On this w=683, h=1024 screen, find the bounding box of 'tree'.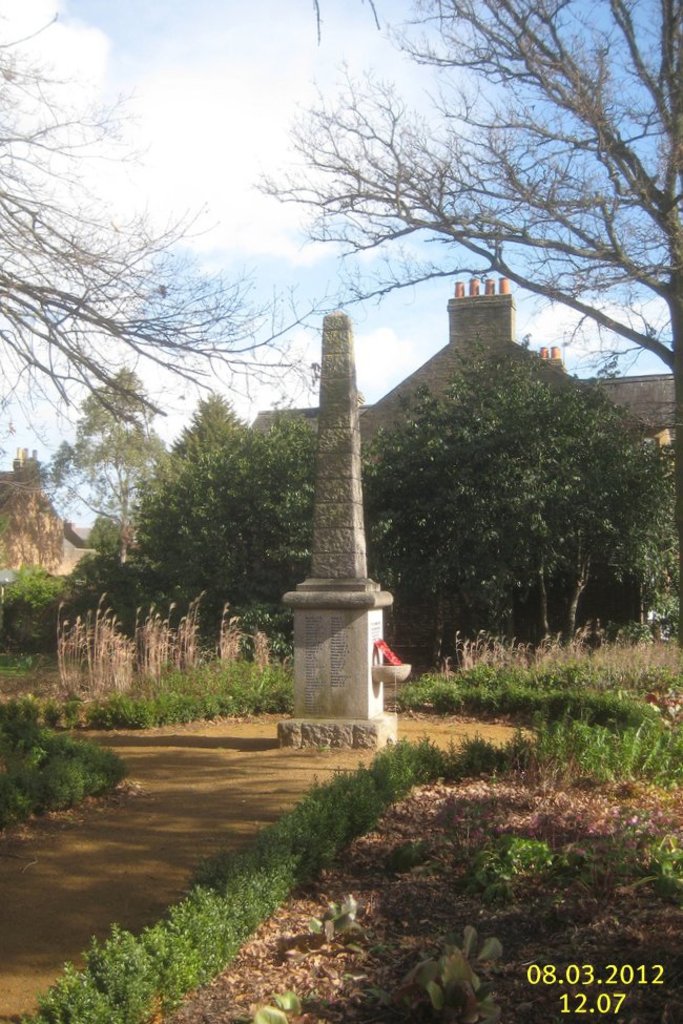
Bounding box: (left=0, top=7, right=332, bottom=521).
